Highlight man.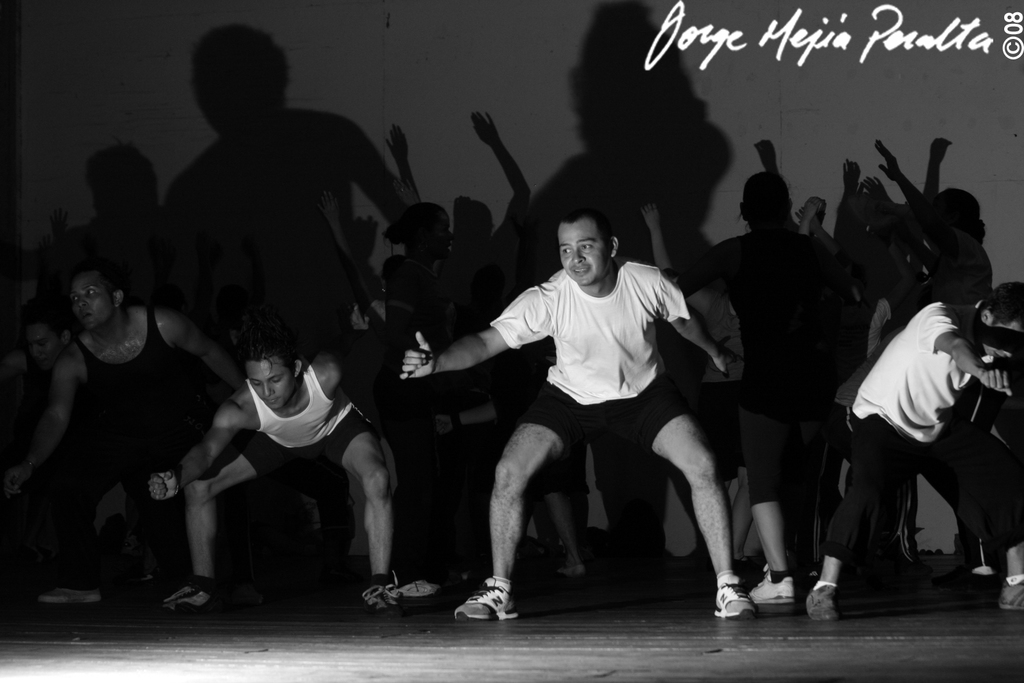
Highlighted region: detection(0, 260, 251, 611).
